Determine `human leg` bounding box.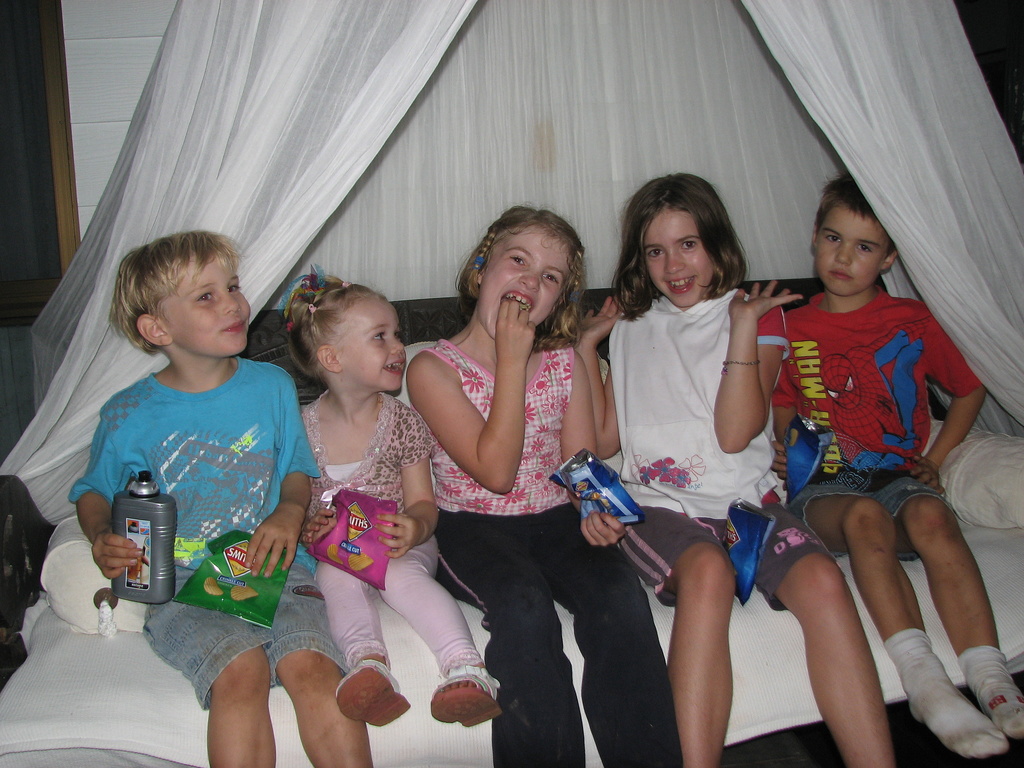
Determined: pyautogui.locateOnScreen(137, 584, 277, 766).
